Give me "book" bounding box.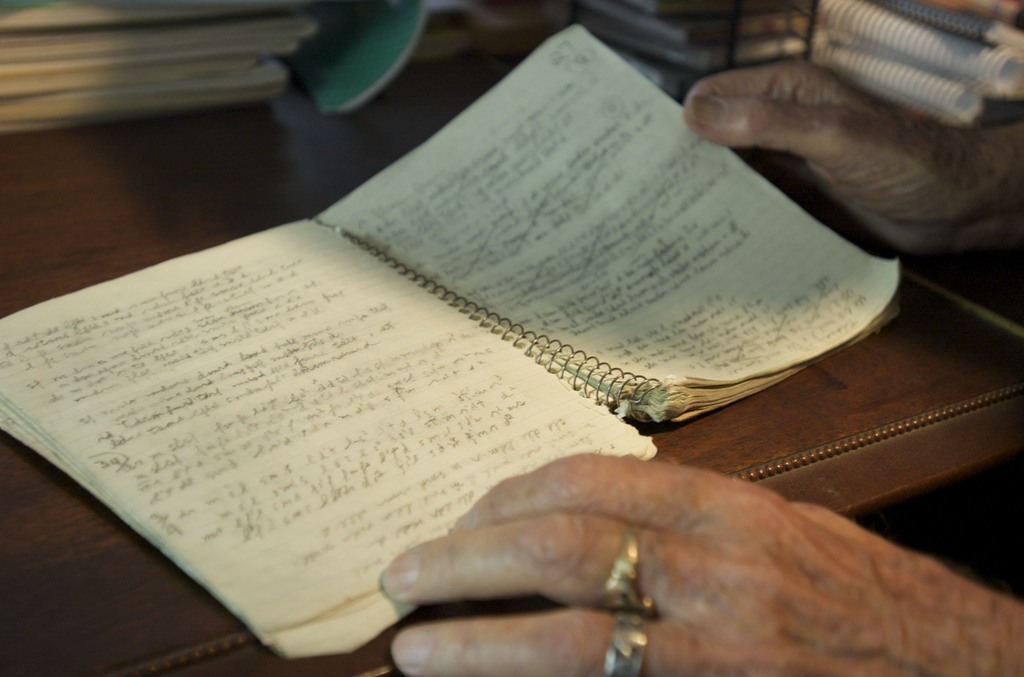
(left=1, top=18, right=920, bottom=661).
